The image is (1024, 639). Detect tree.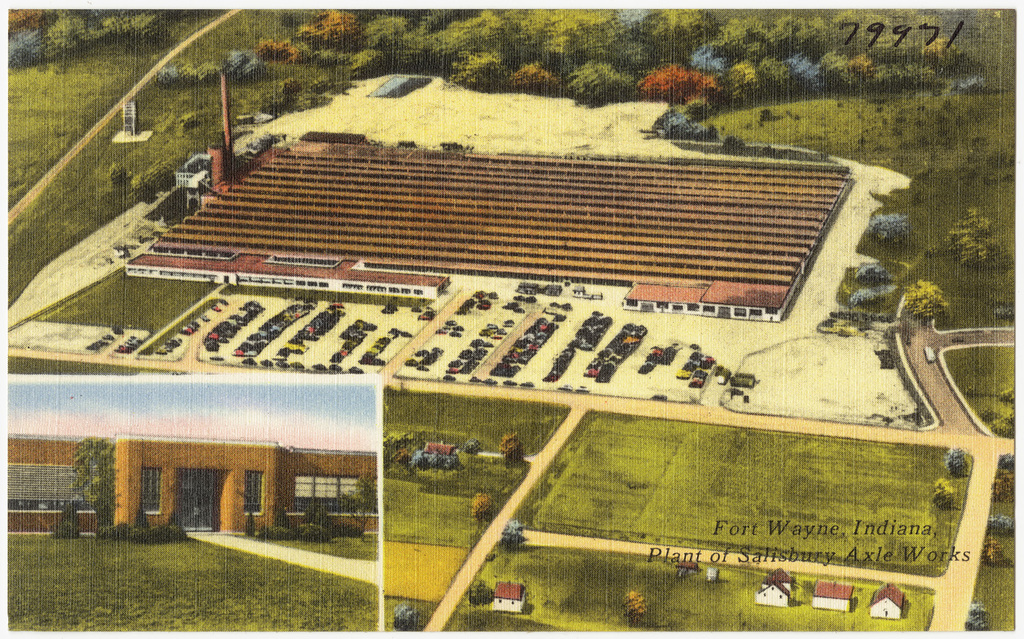
Detection: <box>464,577,489,608</box>.
